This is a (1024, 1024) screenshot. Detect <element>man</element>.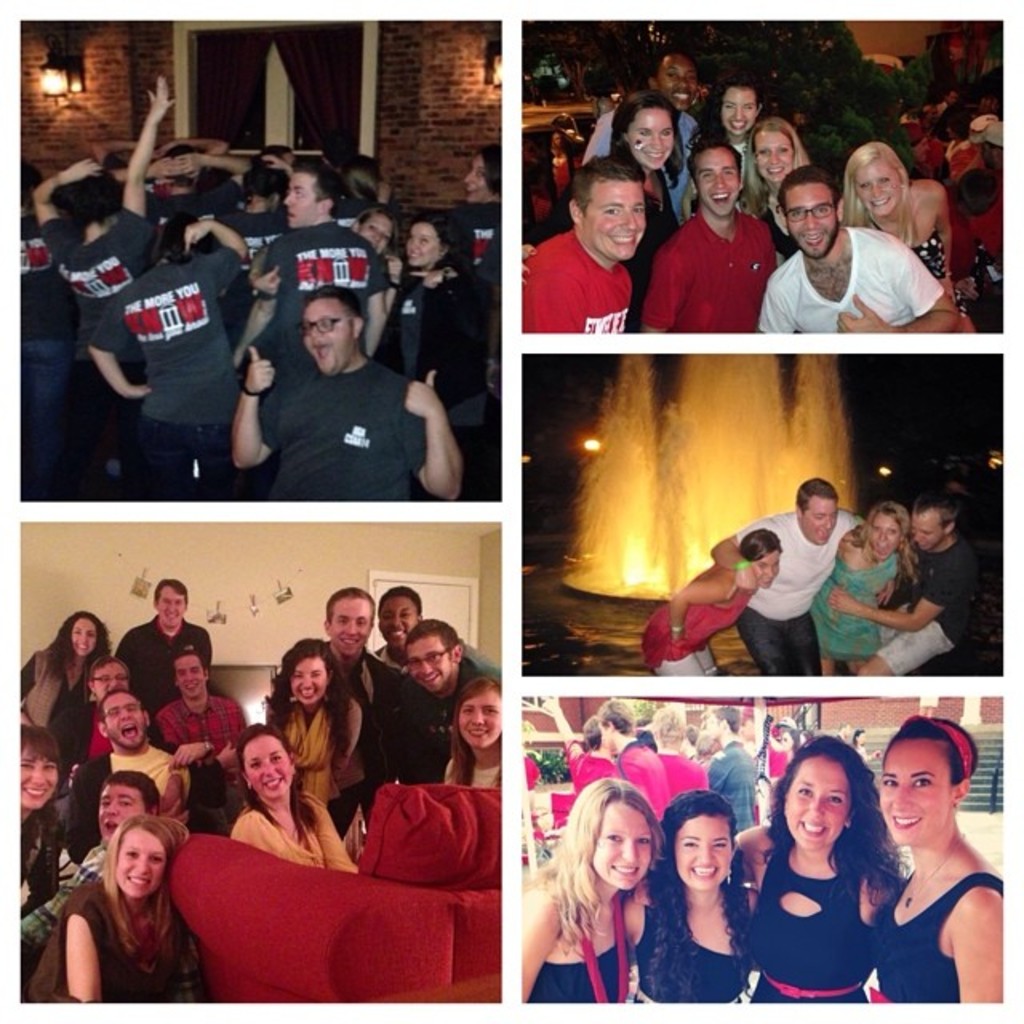
region(24, 773, 160, 989).
